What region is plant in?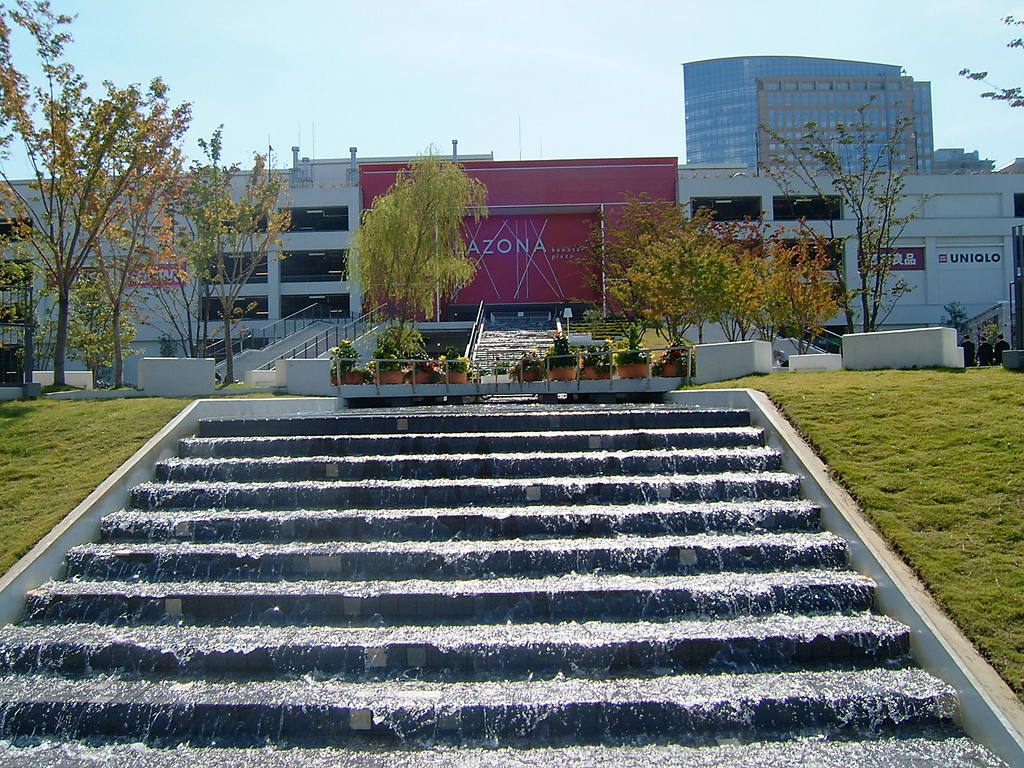
pyautogui.locateOnScreen(506, 345, 547, 378).
